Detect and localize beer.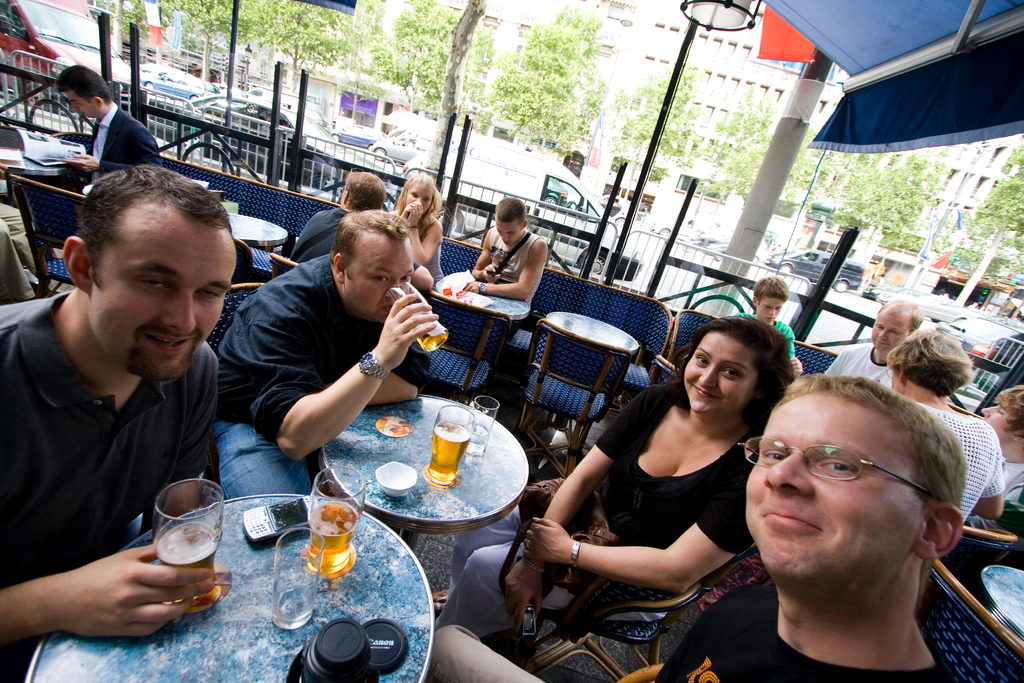
Localized at x1=152, y1=478, x2=230, y2=603.
